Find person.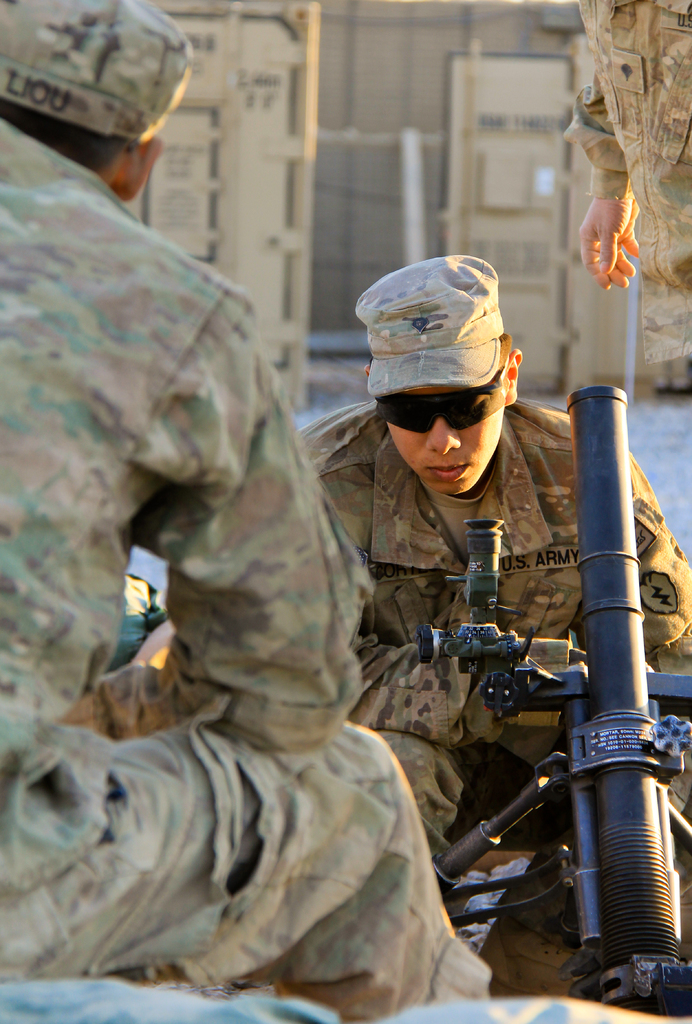
[129, 199, 691, 1017].
